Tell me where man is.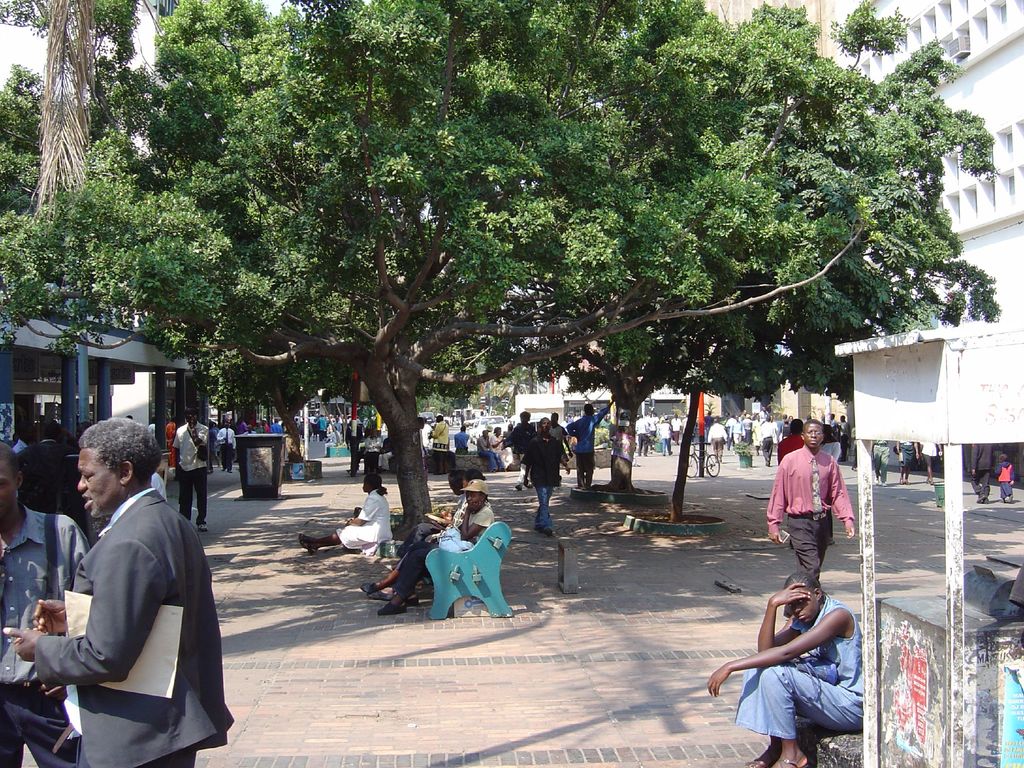
man is at 765, 418, 857, 620.
